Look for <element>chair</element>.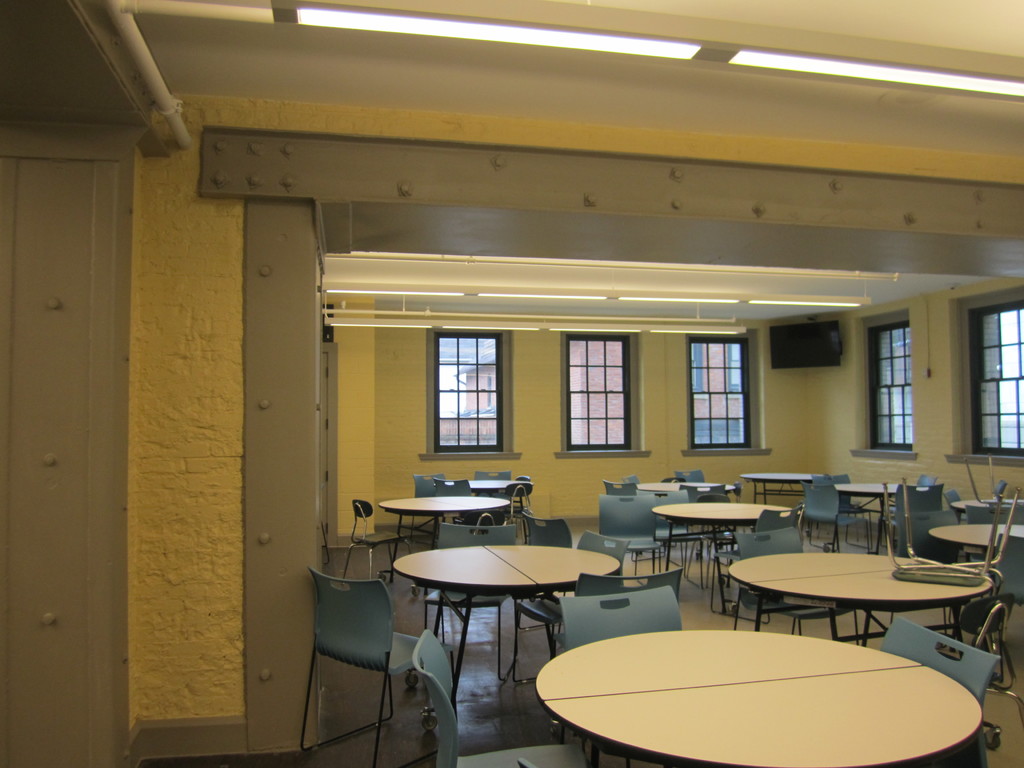
Found: crop(517, 527, 632, 683).
